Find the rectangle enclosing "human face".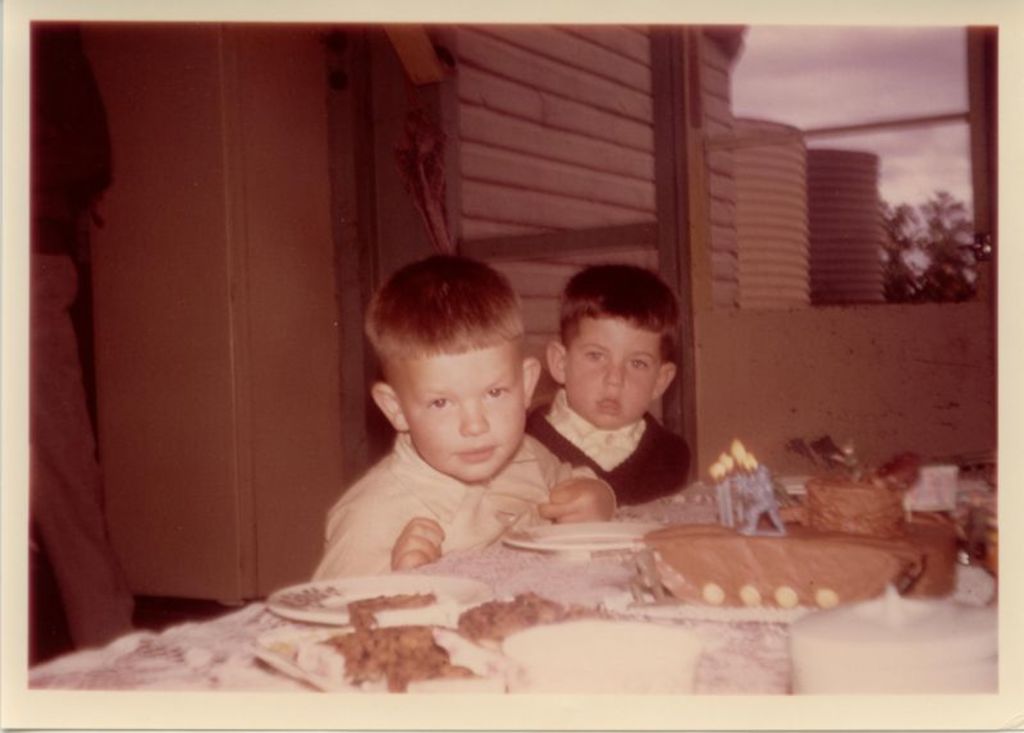
box(394, 340, 525, 478).
